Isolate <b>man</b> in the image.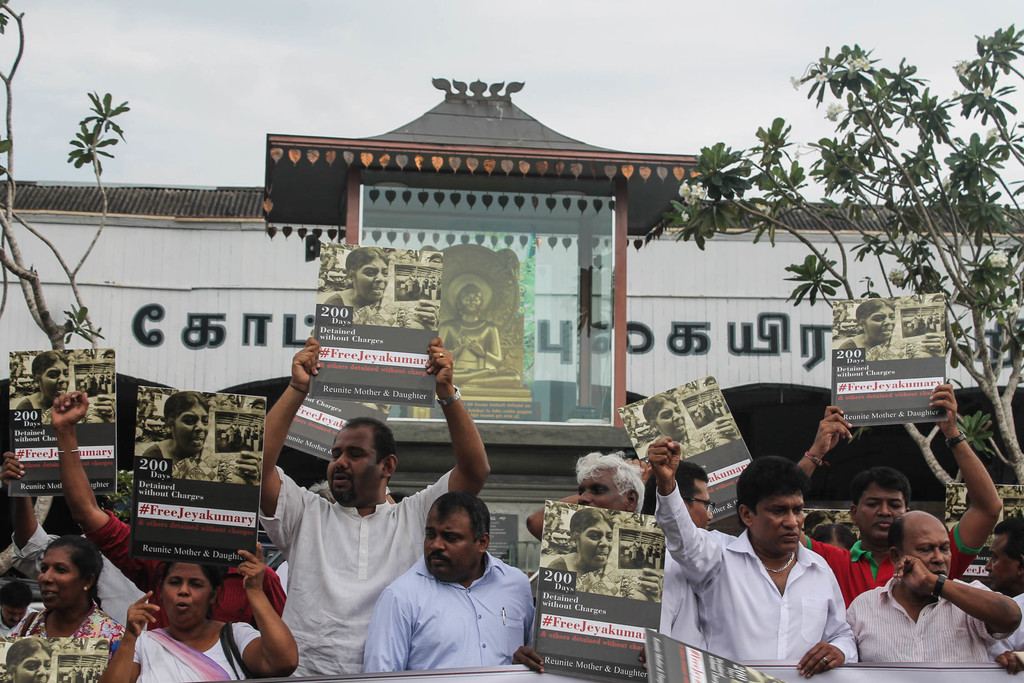
Isolated region: Rect(572, 447, 650, 506).
